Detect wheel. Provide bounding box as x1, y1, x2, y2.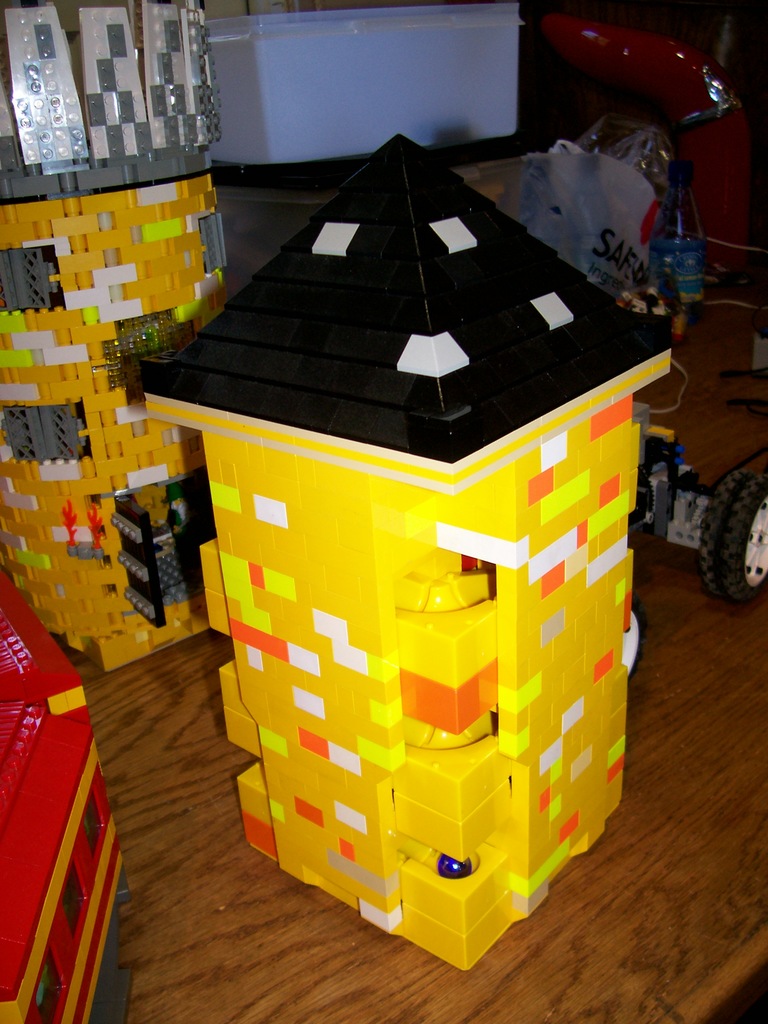
711, 465, 767, 614.
